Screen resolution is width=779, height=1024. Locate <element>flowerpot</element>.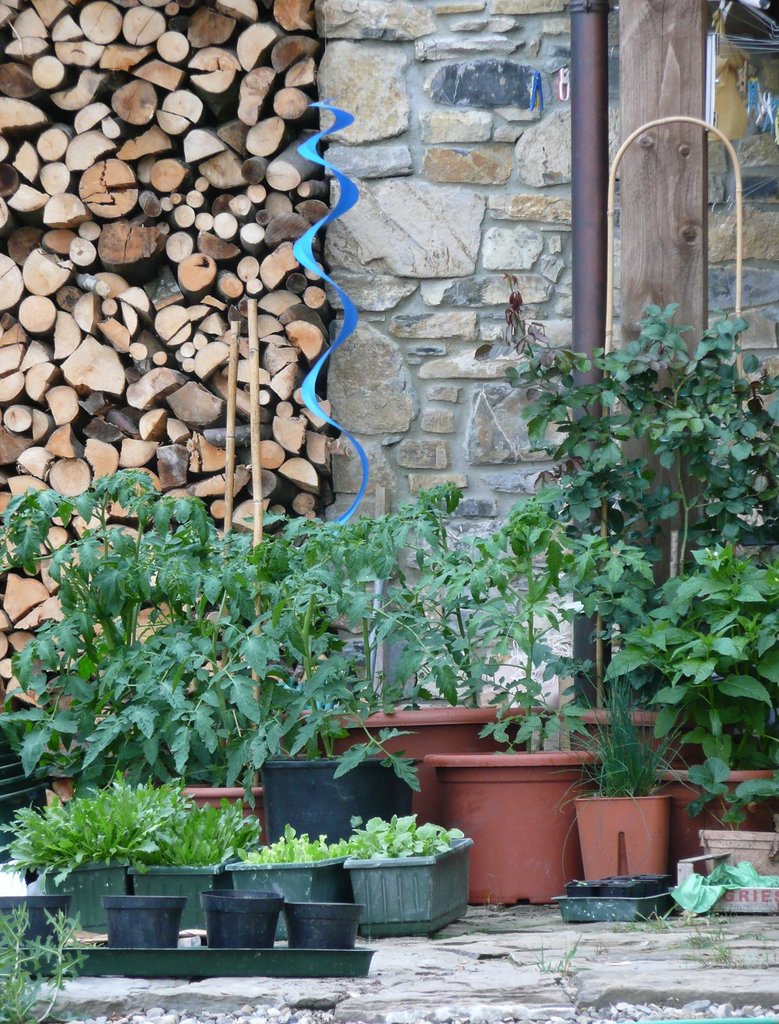
(left=636, top=761, right=774, bottom=858).
